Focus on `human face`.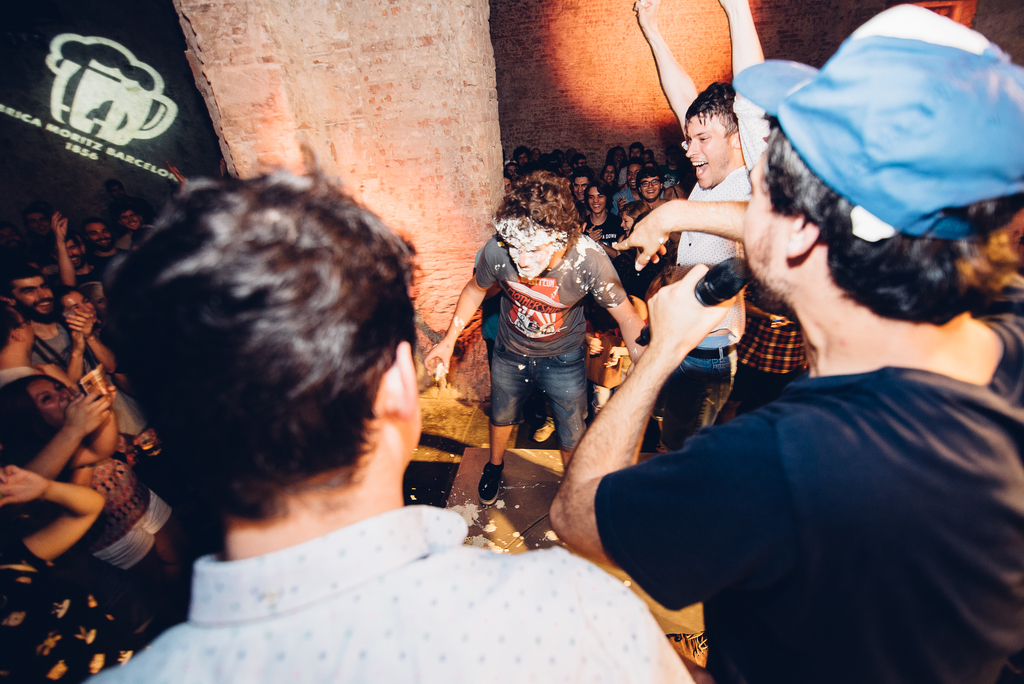
Focused at x1=629 y1=160 x2=644 y2=185.
